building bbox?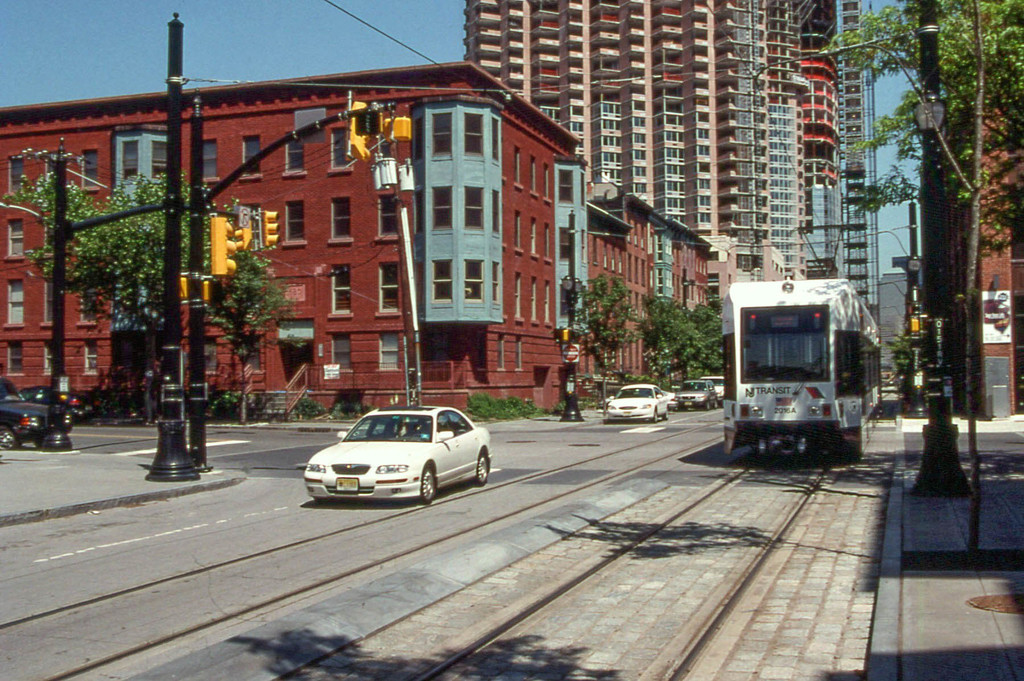
box=[589, 190, 713, 401]
